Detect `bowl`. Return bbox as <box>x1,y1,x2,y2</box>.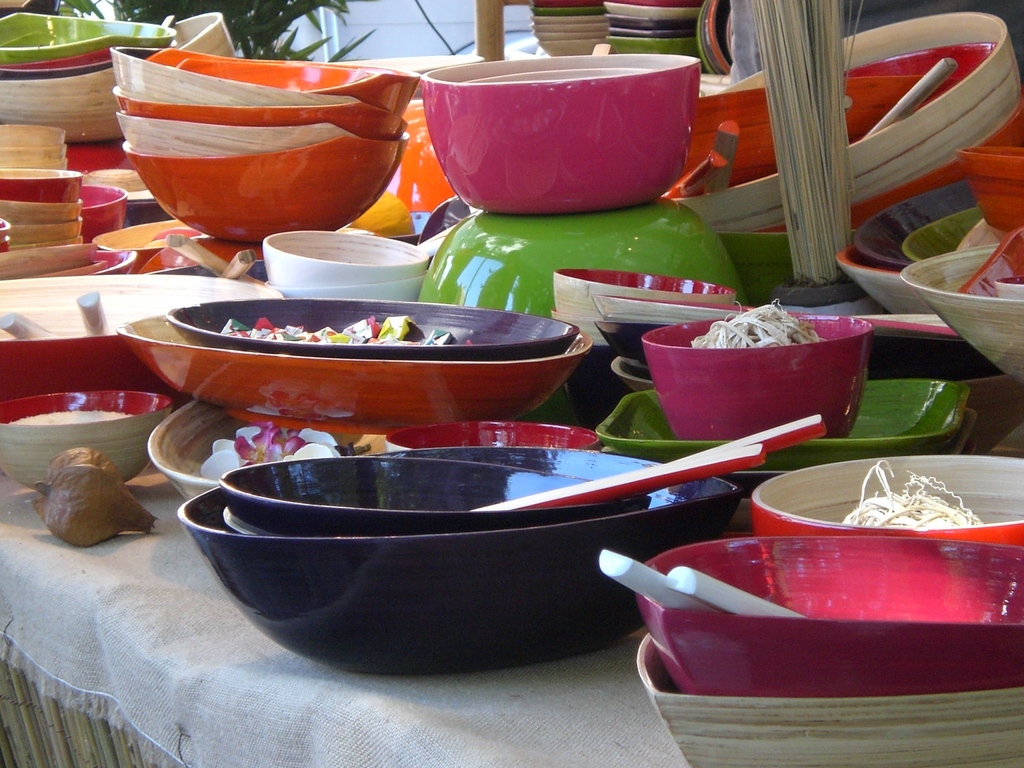
<box>901,242,1023,383</box>.
